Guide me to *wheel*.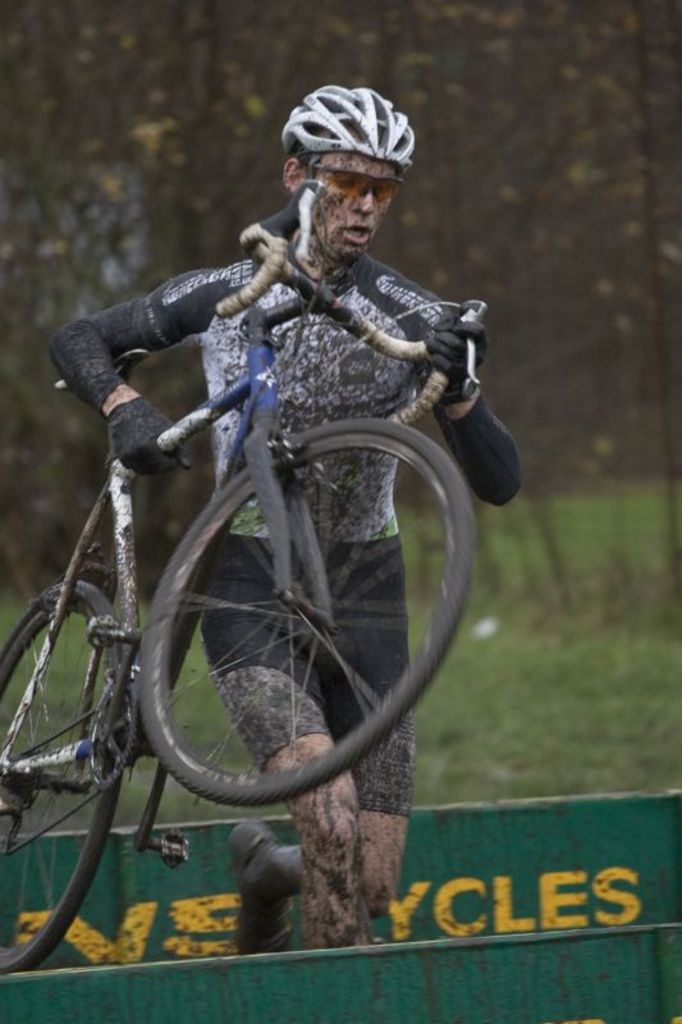
Guidance: (left=0, top=582, right=120, bottom=974).
